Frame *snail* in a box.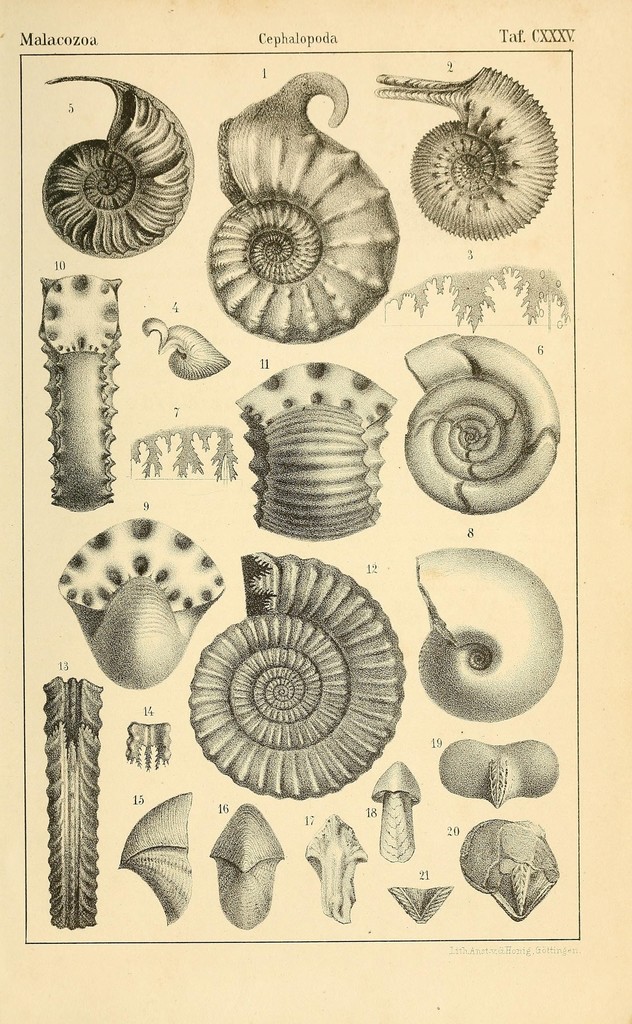
{"left": 186, "top": 547, "right": 408, "bottom": 803}.
